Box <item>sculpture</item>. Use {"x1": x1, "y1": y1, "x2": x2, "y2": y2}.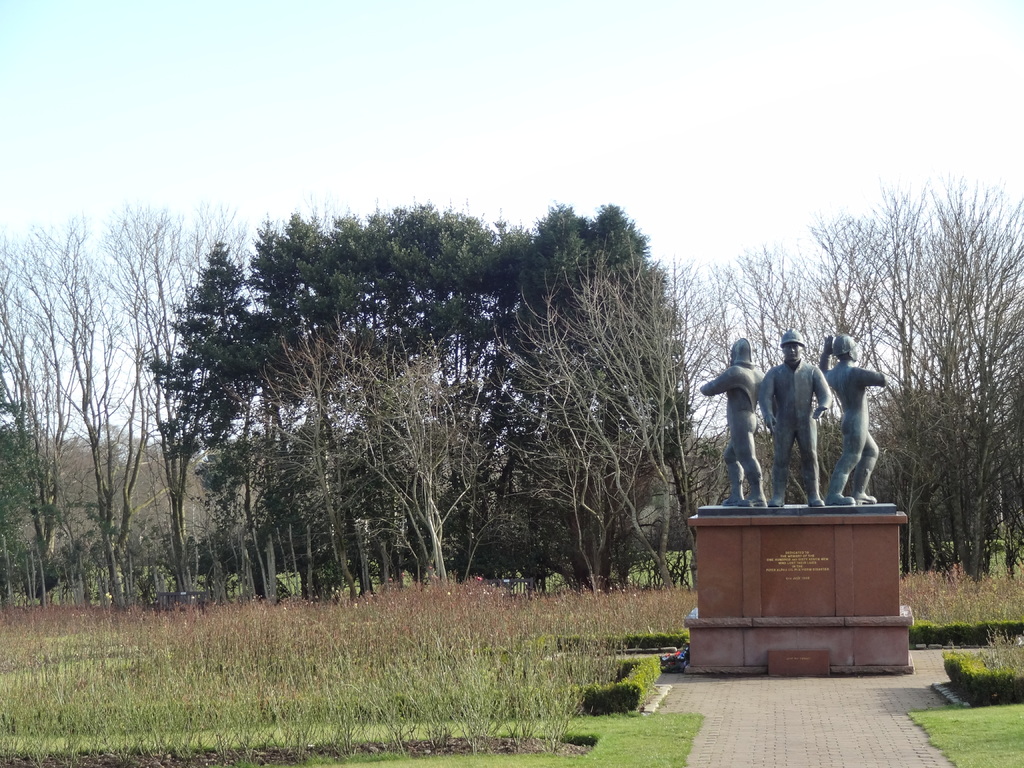
{"x1": 820, "y1": 327, "x2": 904, "y2": 503}.
